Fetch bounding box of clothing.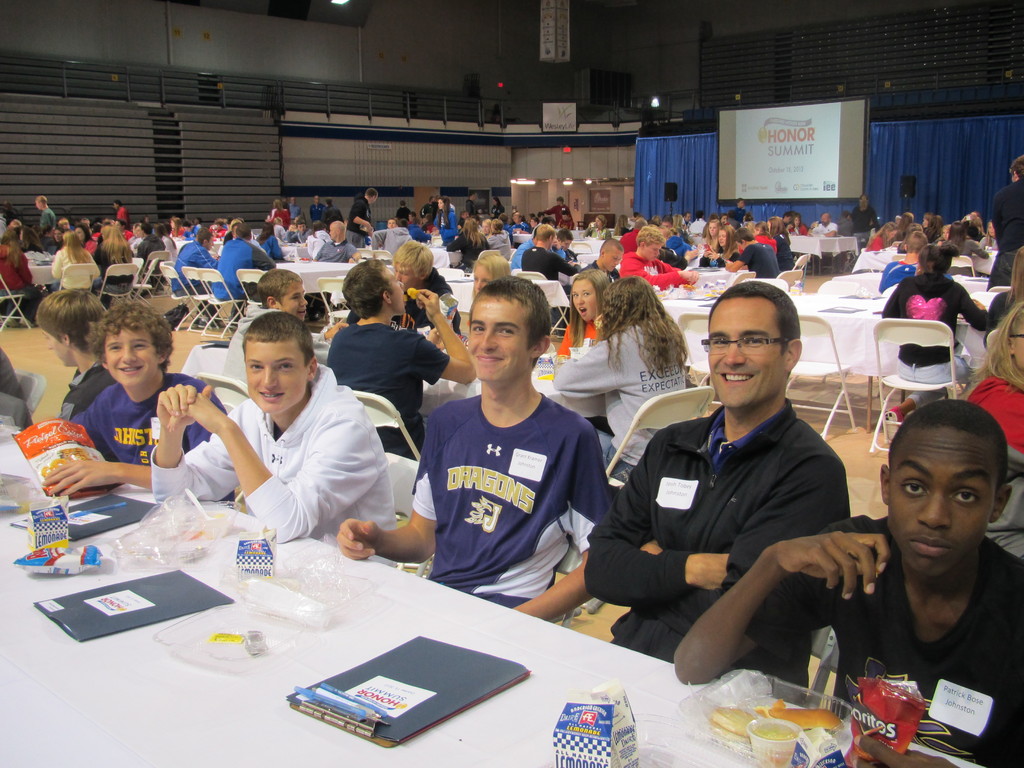
Bbox: {"x1": 583, "y1": 394, "x2": 852, "y2": 664}.
